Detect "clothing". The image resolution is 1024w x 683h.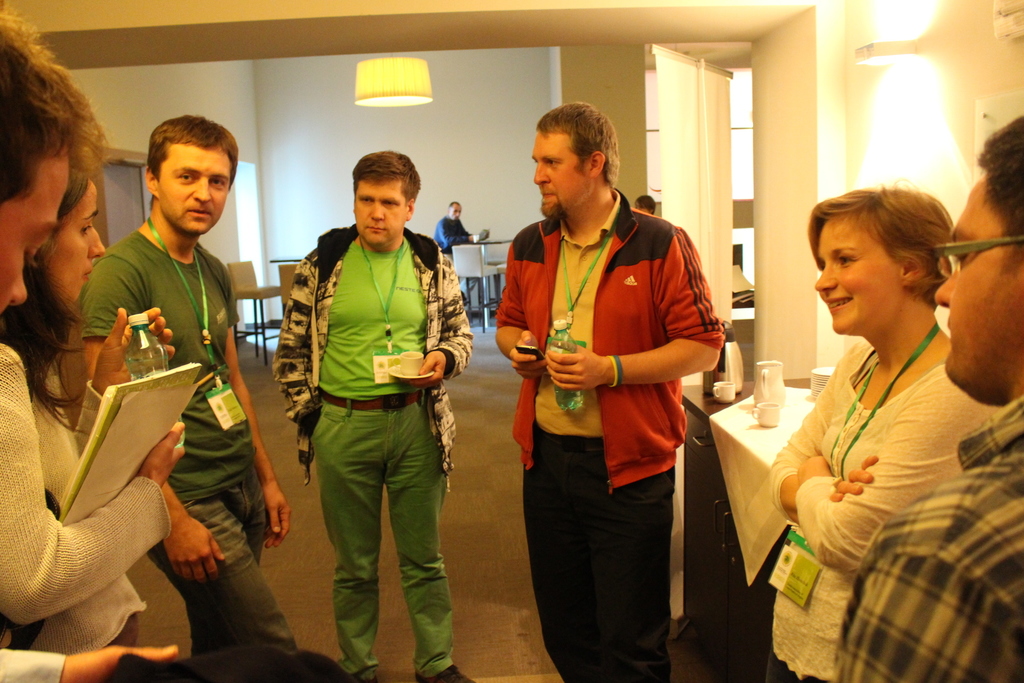
[489, 183, 724, 681].
